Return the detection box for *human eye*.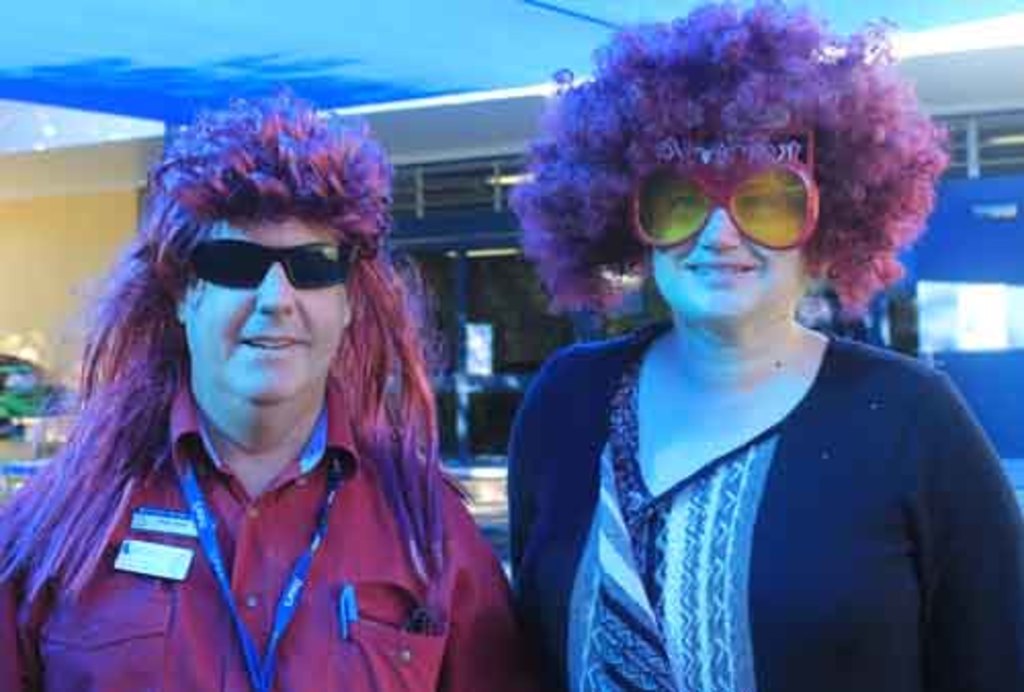
crop(662, 190, 709, 213).
